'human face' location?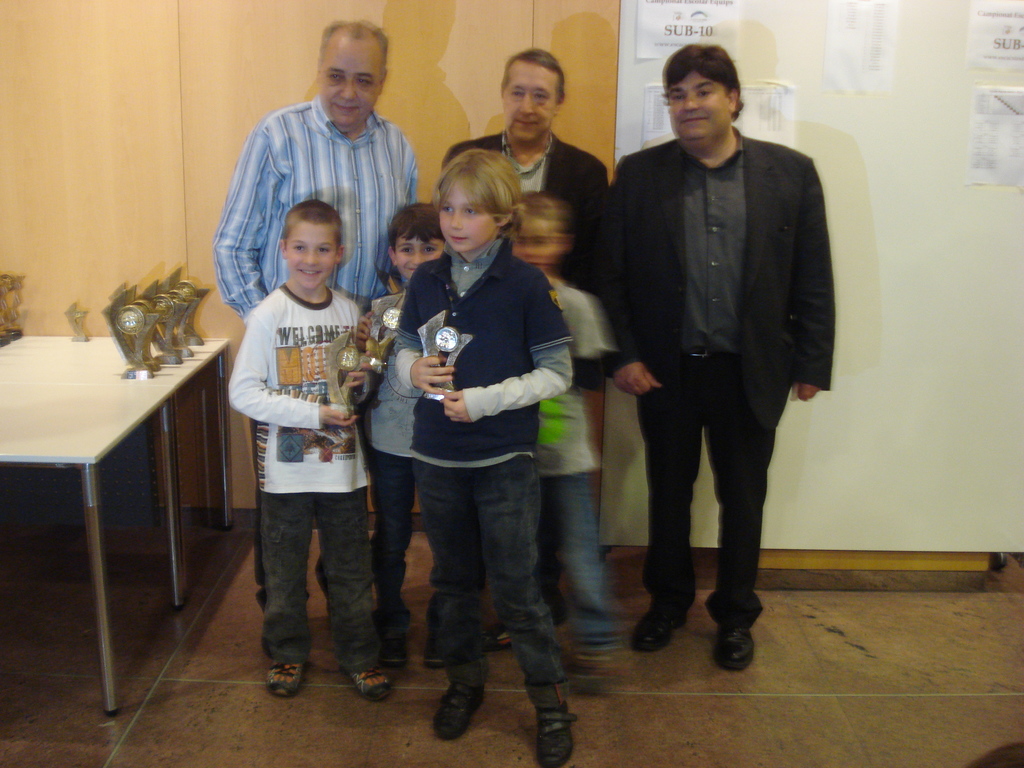
bbox=[435, 183, 496, 254]
